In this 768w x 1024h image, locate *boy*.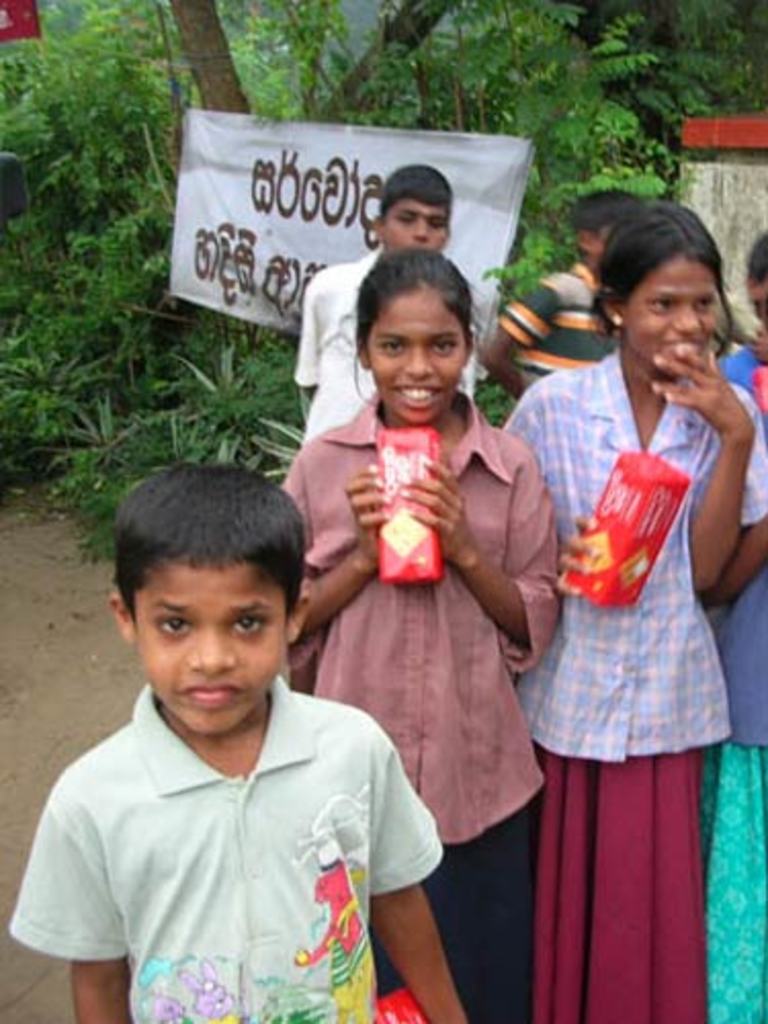
Bounding box: box=[717, 242, 766, 389].
